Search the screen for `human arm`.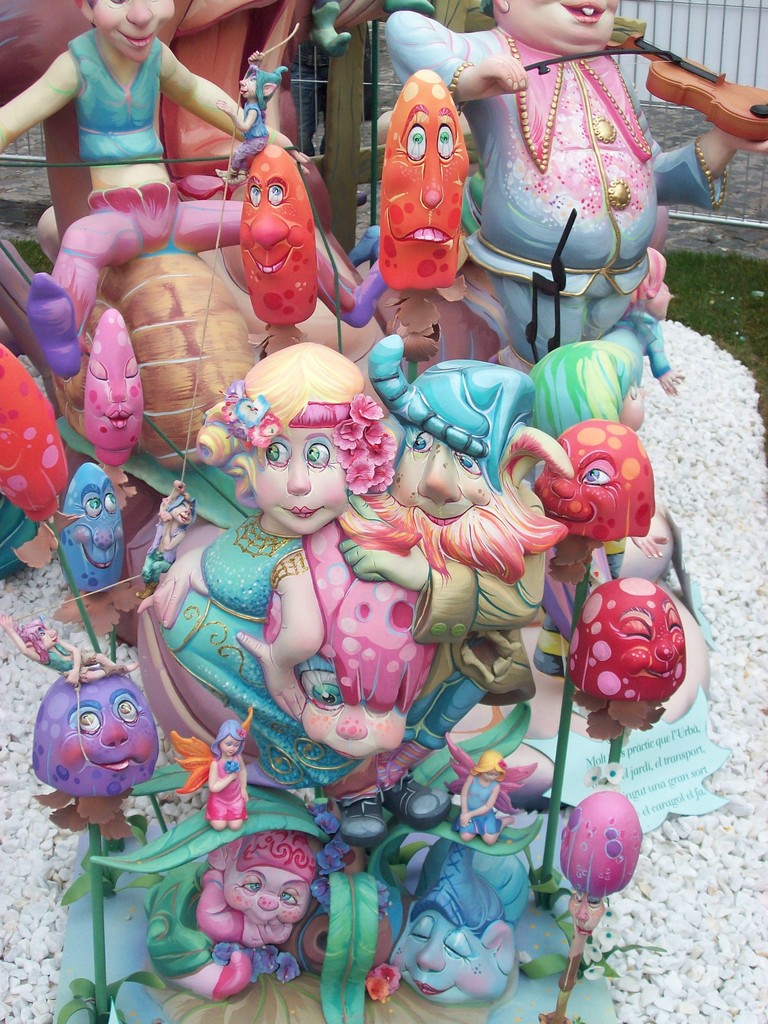
Found at bbox(131, 545, 217, 636).
